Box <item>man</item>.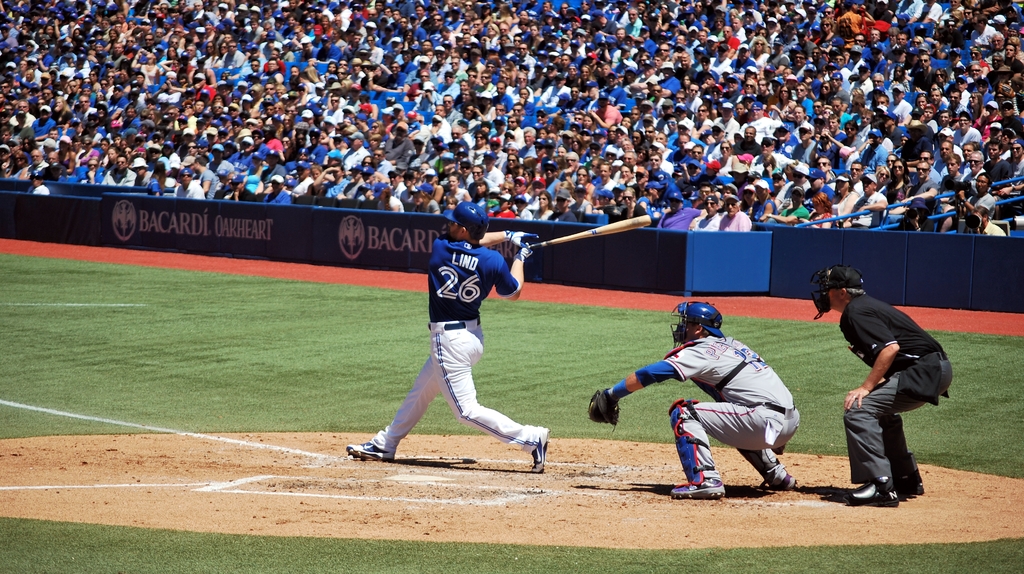
rect(801, 10, 819, 35).
